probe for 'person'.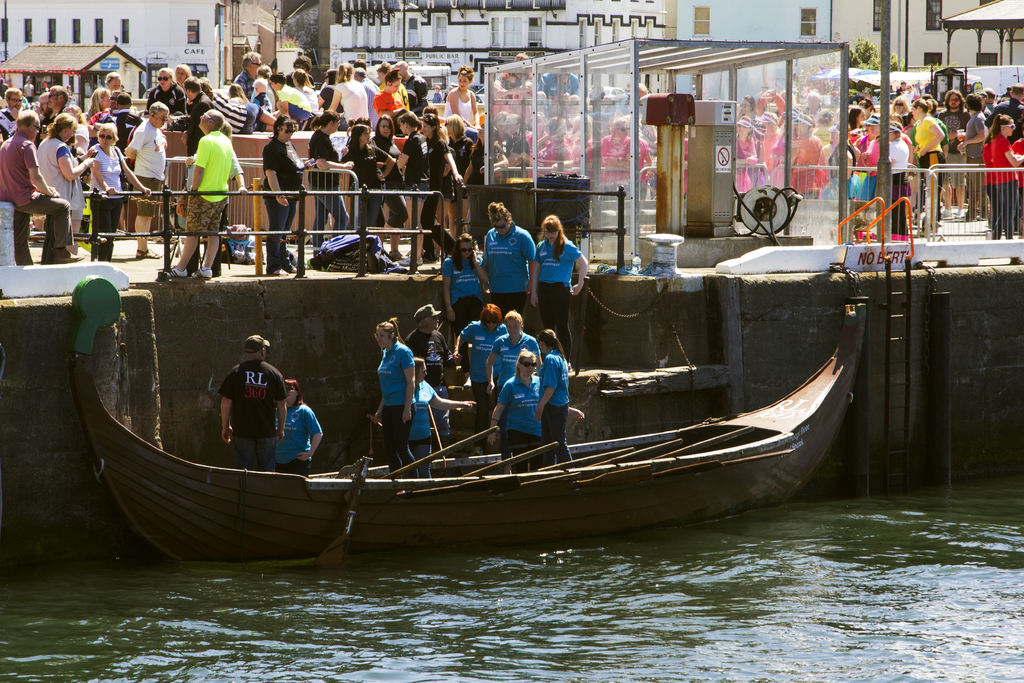
Probe result: {"left": 81, "top": 80, "right": 107, "bottom": 118}.
